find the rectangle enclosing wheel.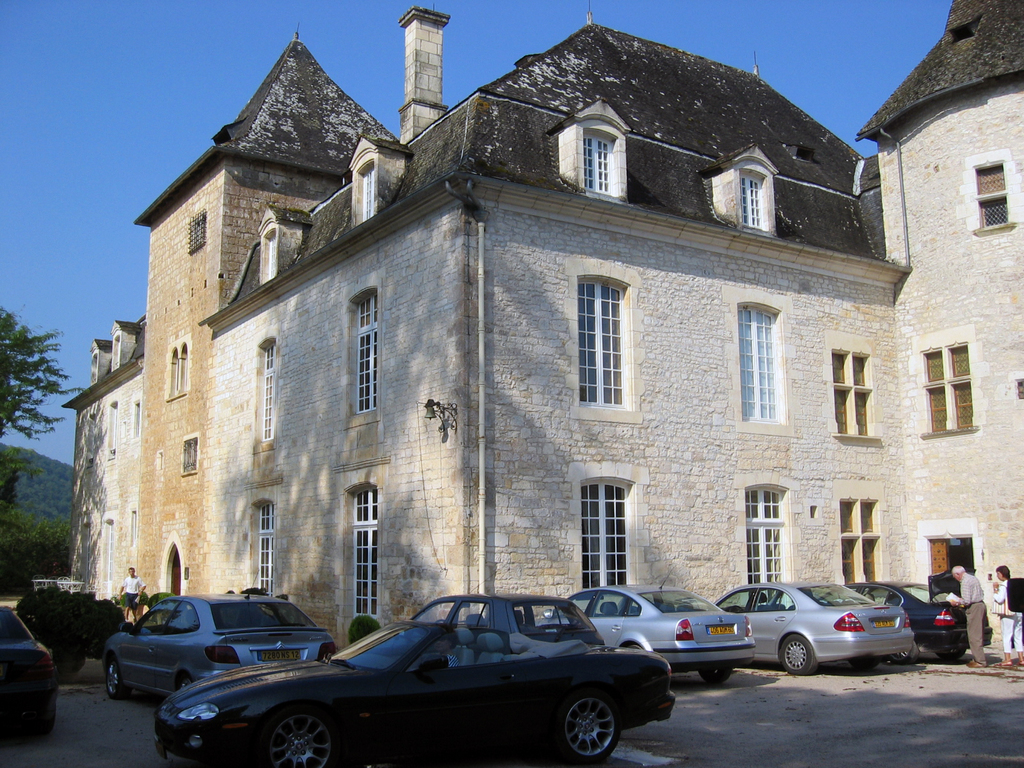
Rect(628, 643, 640, 647).
